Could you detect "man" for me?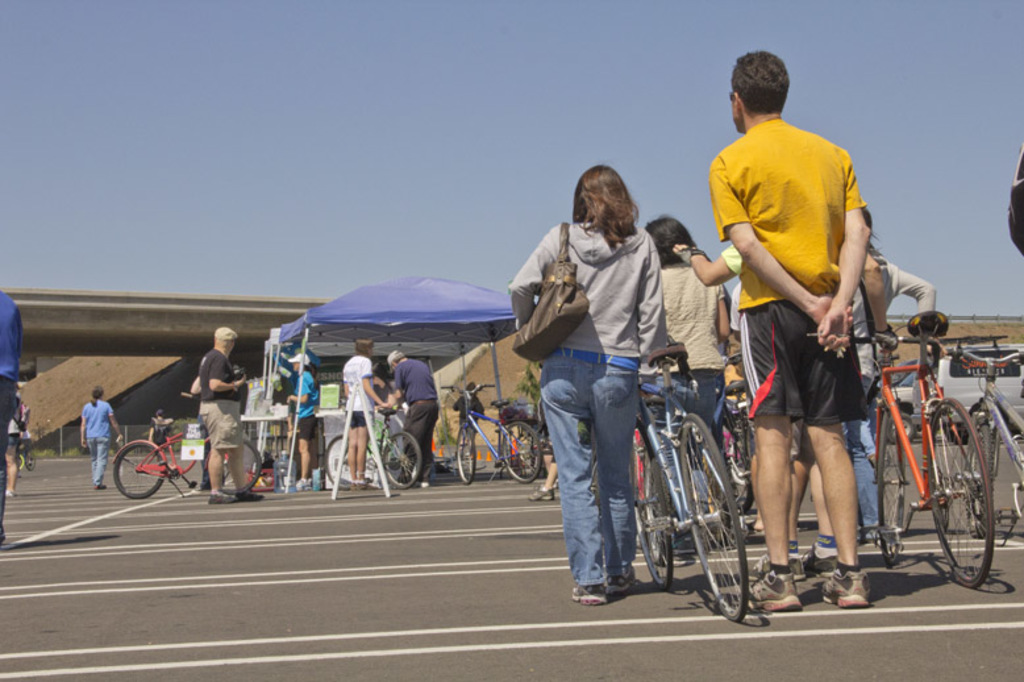
Detection result: BBox(372, 349, 436, 490).
